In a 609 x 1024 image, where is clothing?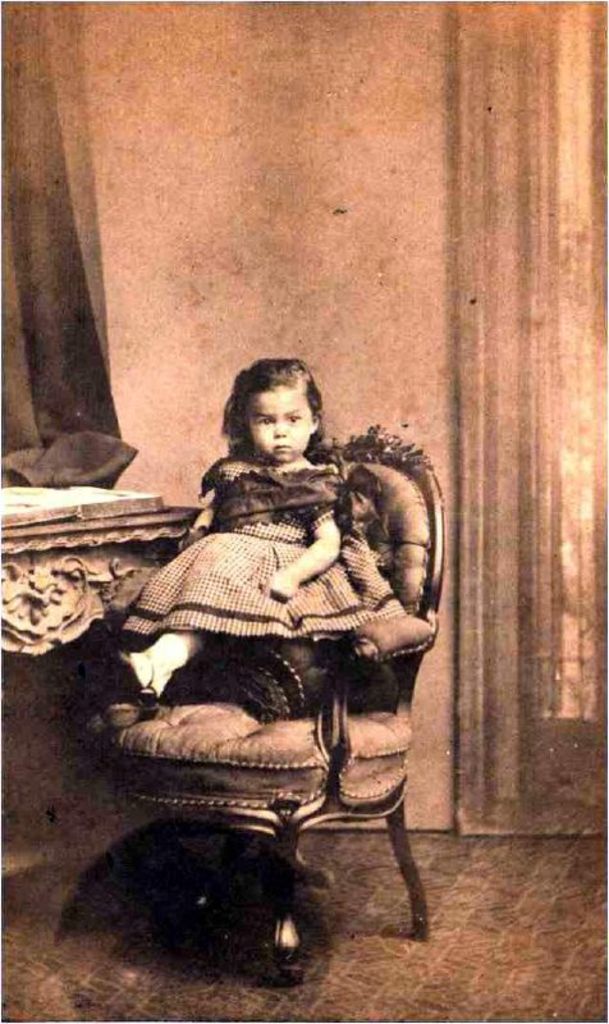
(107, 433, 425, 801).
